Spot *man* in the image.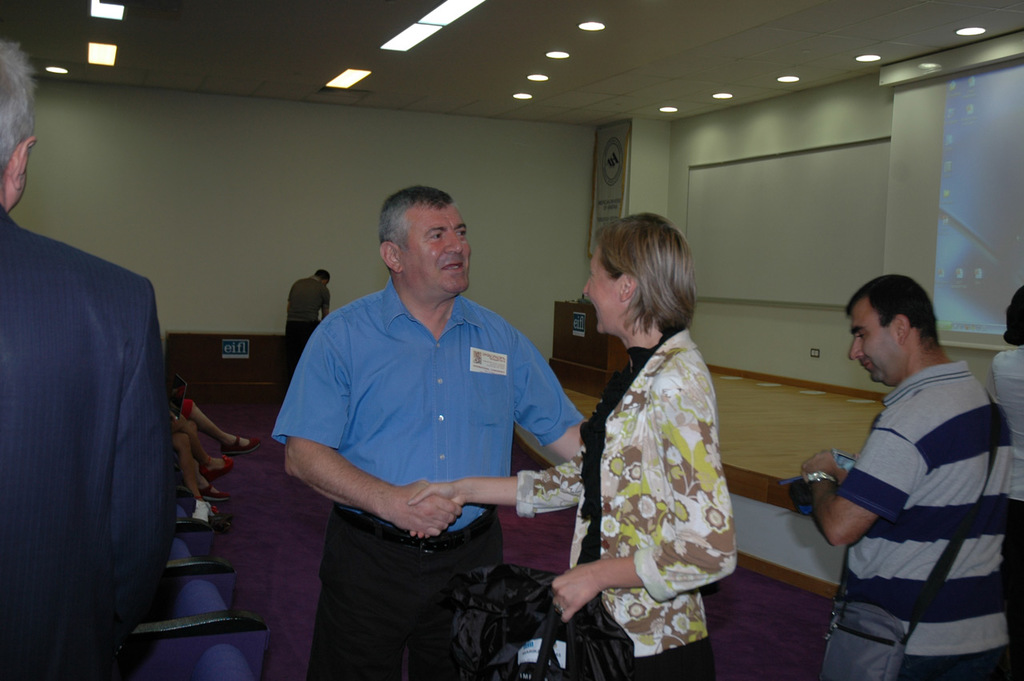
*man* found at box(792, 250, 1010, 665).
